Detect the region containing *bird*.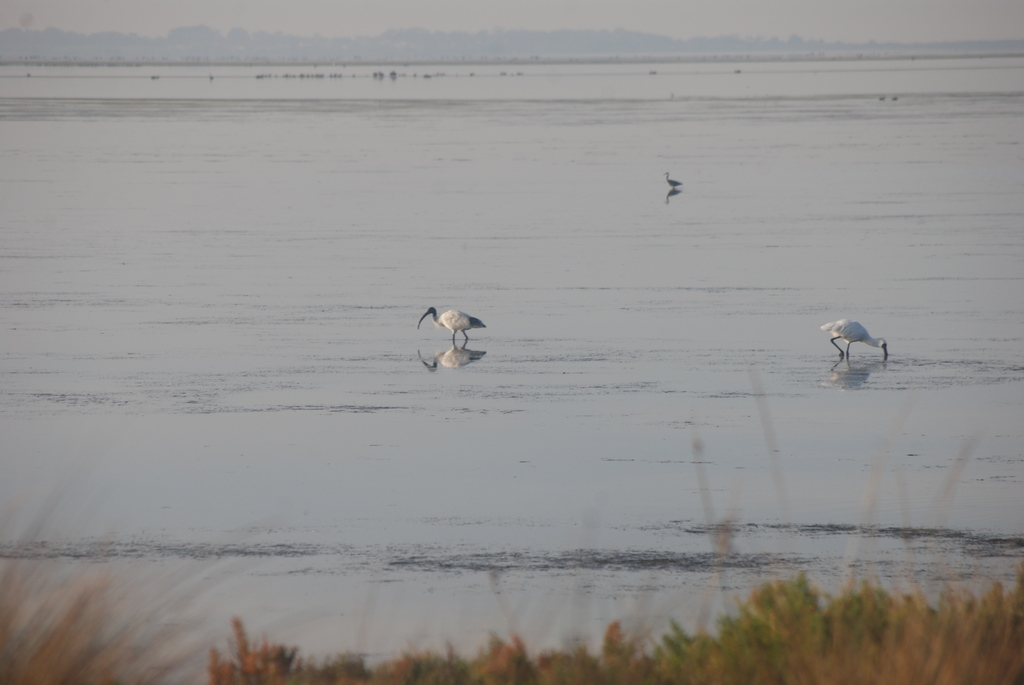
417 305 489 349.
